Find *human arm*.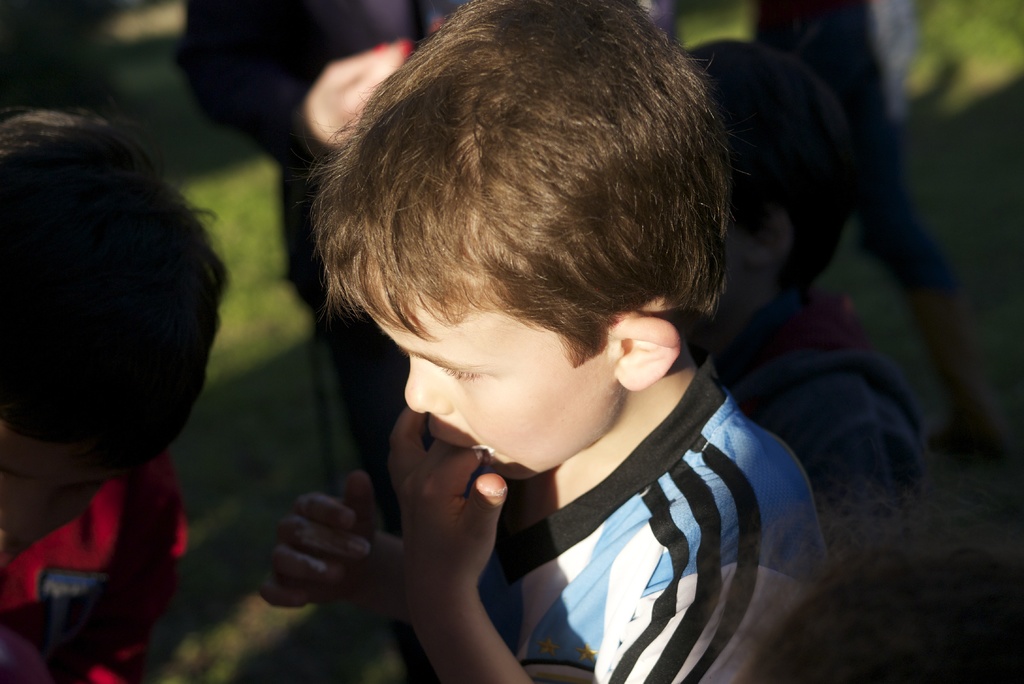
bbox=(259, 409, 650, 665).
